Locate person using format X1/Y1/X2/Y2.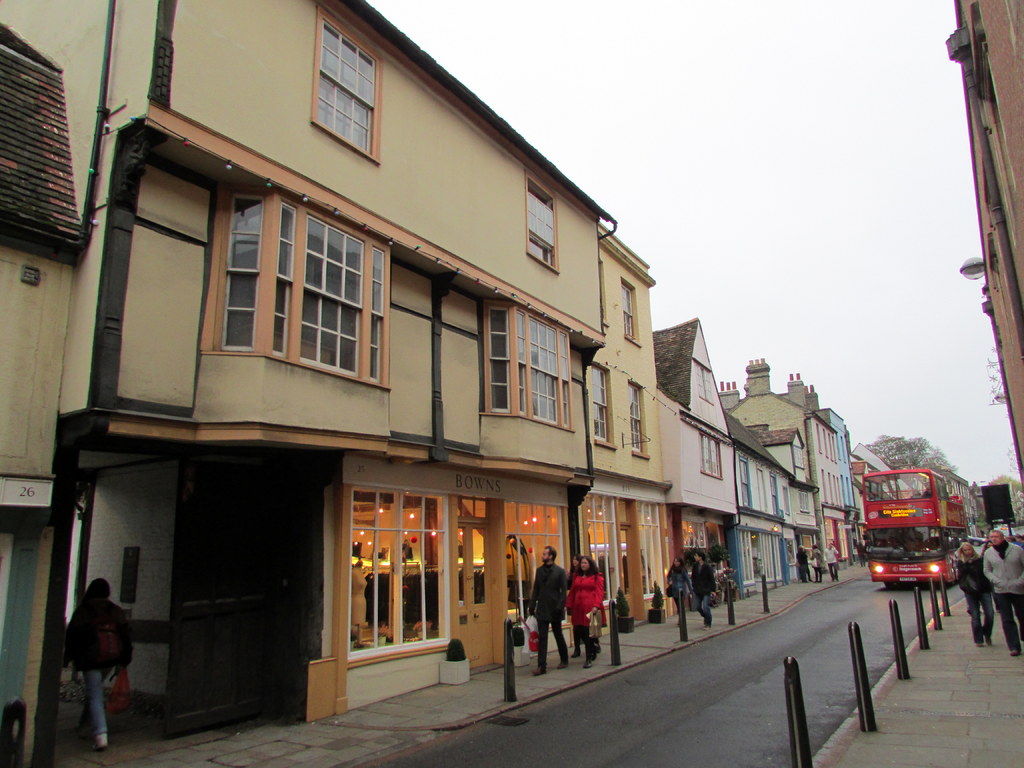
566/549/608/659.
